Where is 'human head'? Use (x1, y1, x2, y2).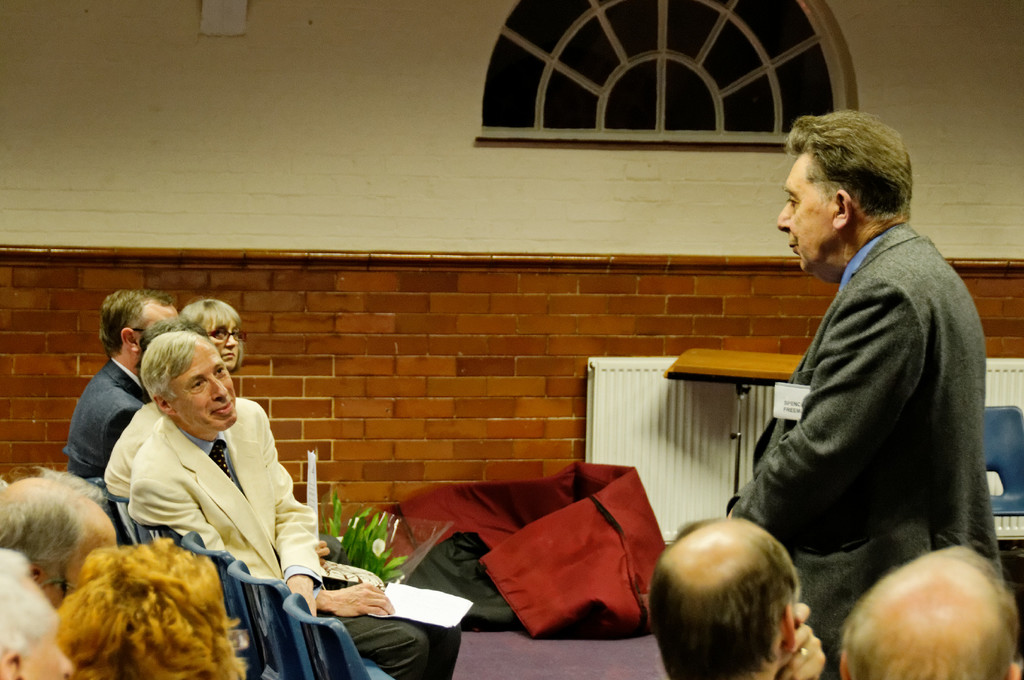
(140, 328, 239, 429).
